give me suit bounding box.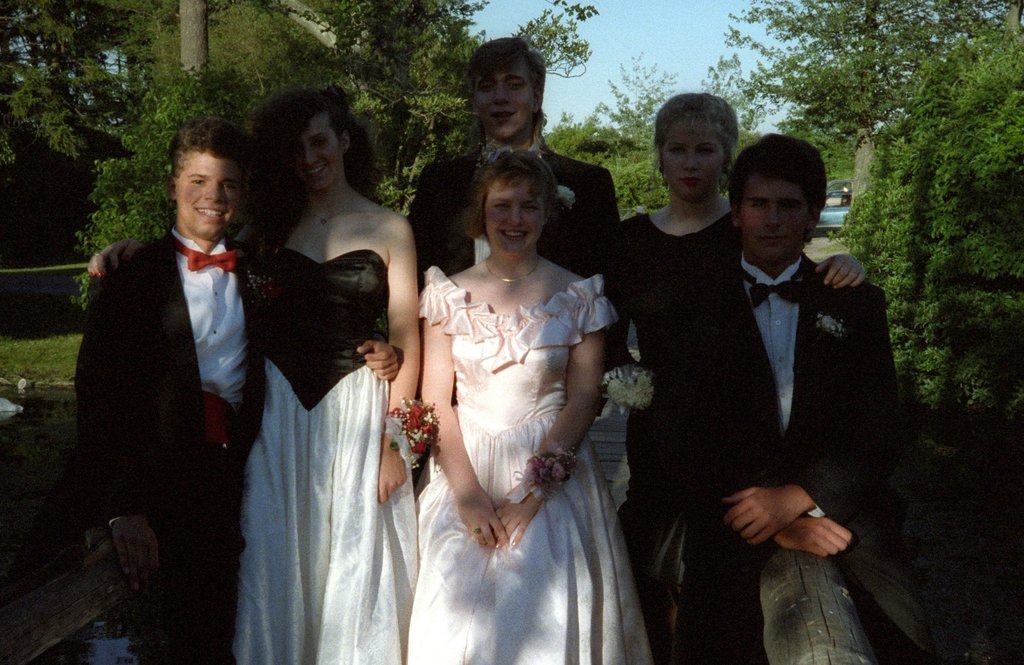
<bbox>409, 139, 624, 417</bbox>.
